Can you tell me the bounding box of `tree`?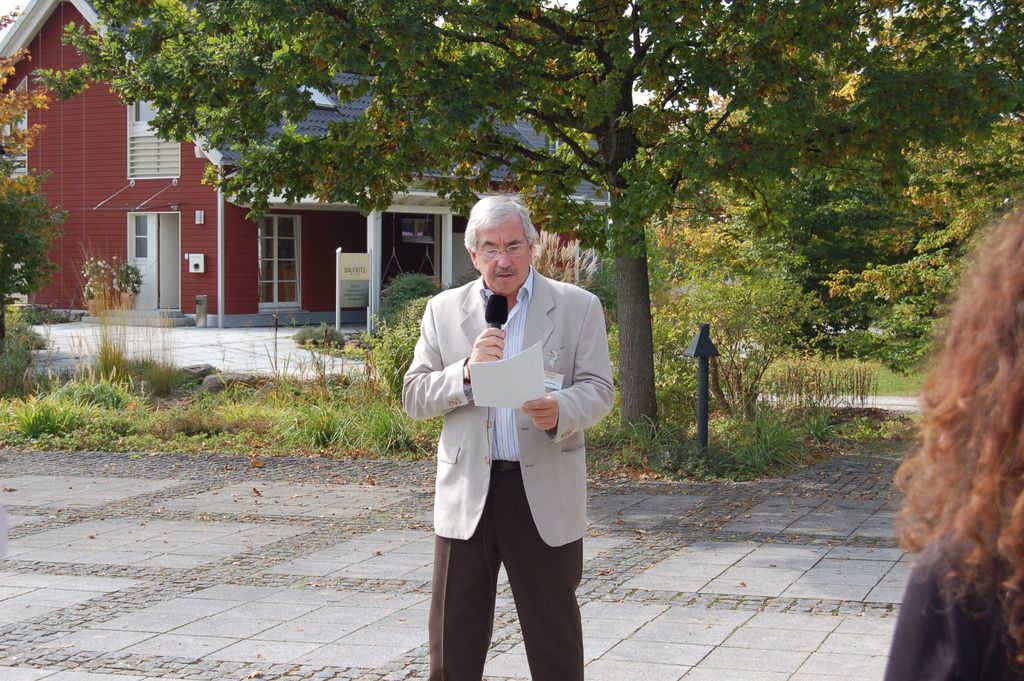
bbox=[33, 0, 1023, 438].
